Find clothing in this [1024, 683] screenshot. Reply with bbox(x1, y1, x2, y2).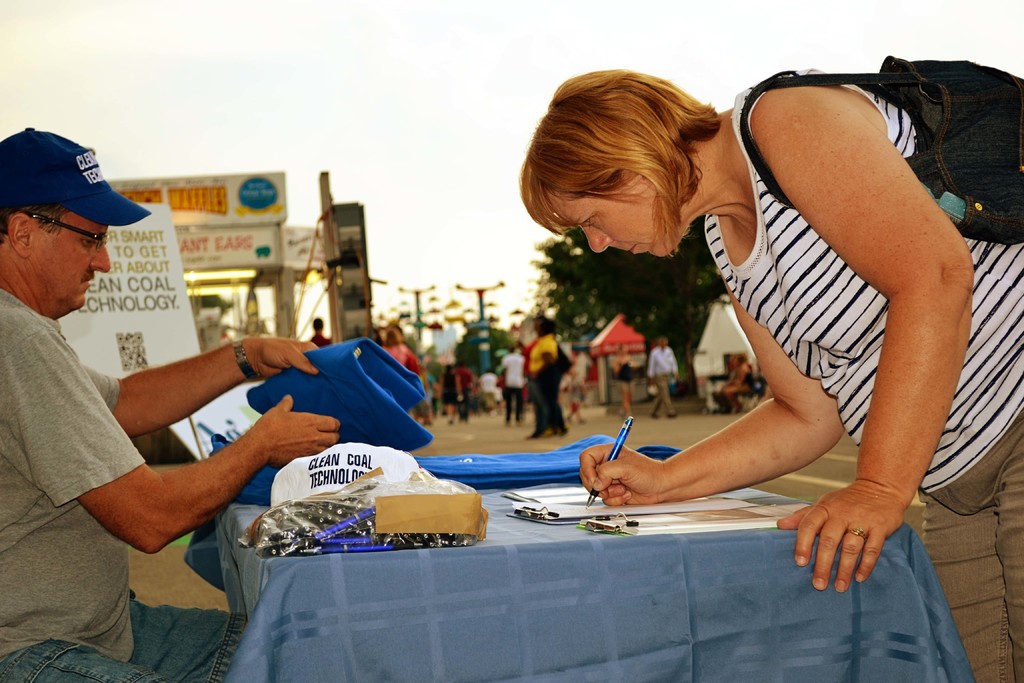
bbox(728, 364, 755, 407).
